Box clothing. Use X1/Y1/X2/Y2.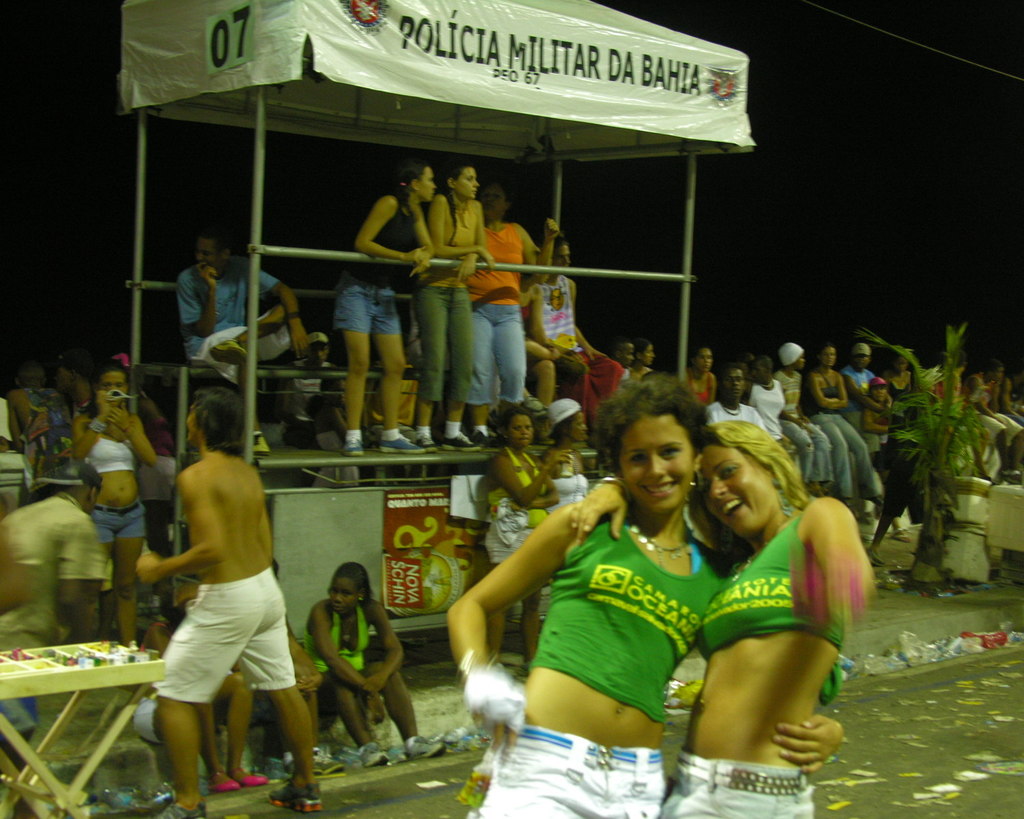
515/291/553/373.
